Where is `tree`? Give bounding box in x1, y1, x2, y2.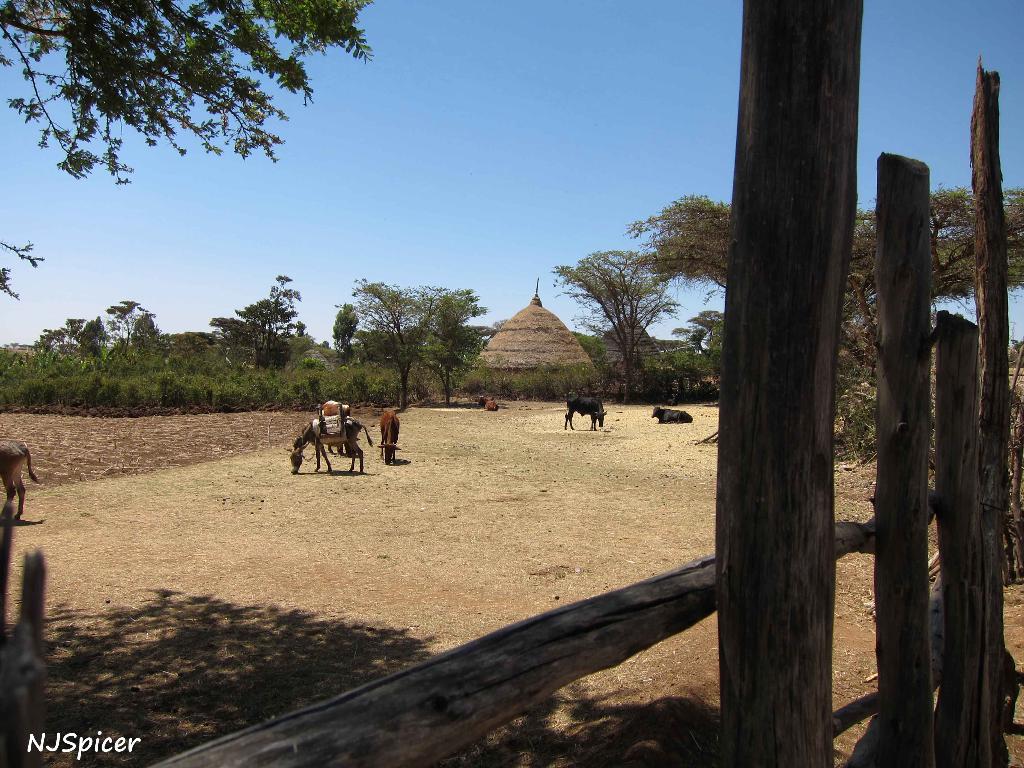
621, 187, 732, 292.
